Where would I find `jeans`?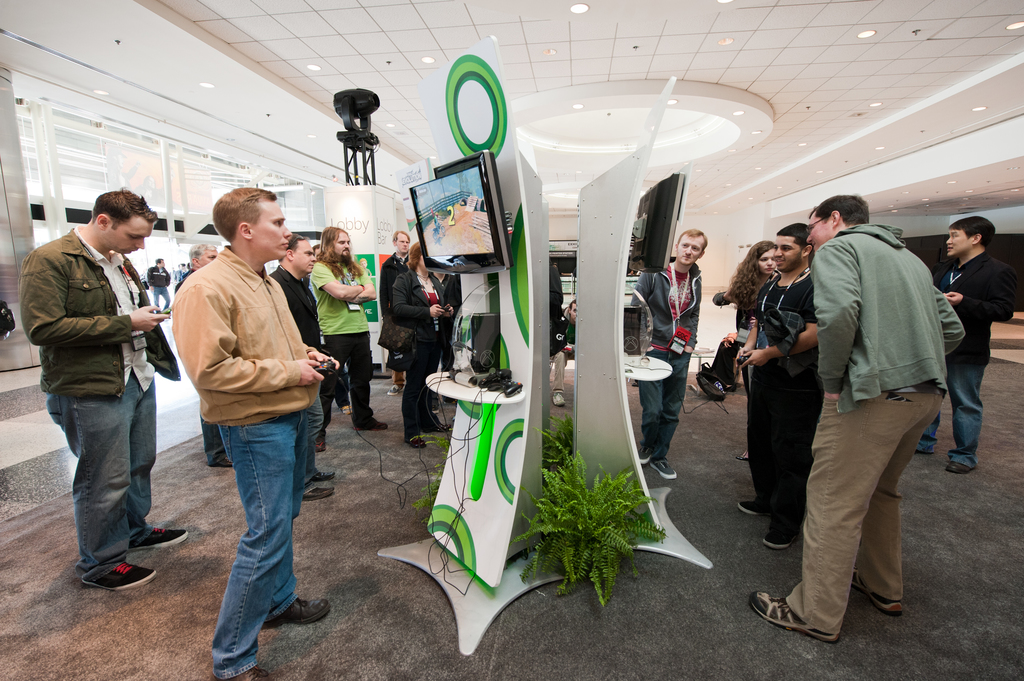
At 633/346/684/460.
